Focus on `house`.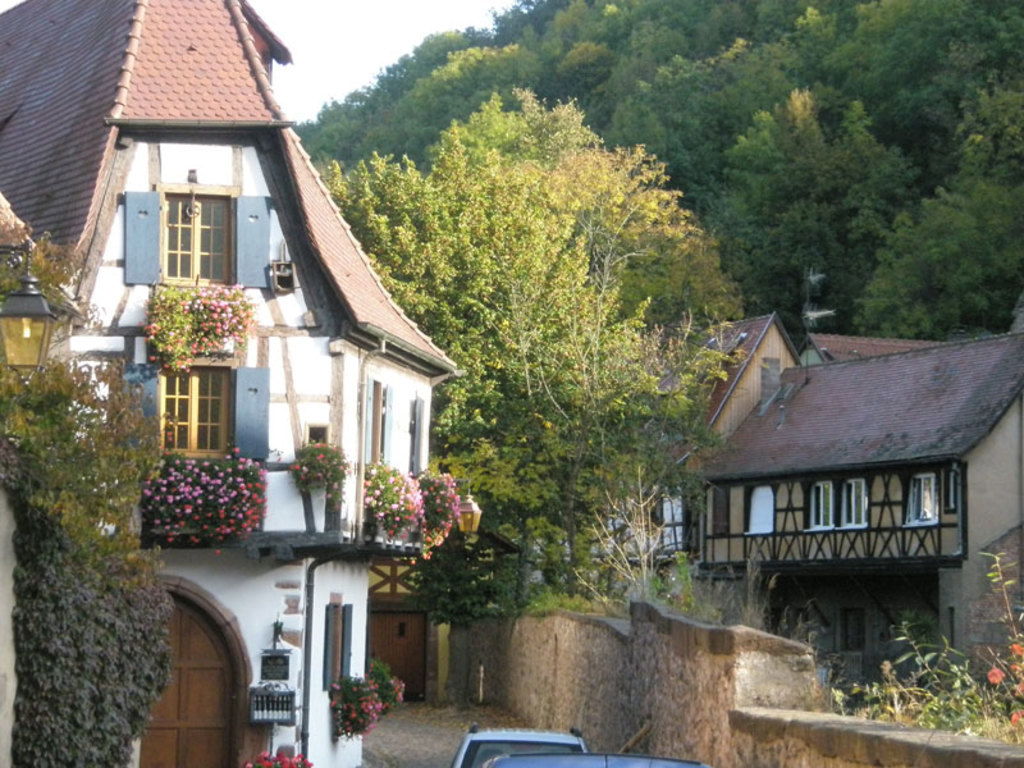
Focused at (left=535, top=300, right=806, bottom=617).
